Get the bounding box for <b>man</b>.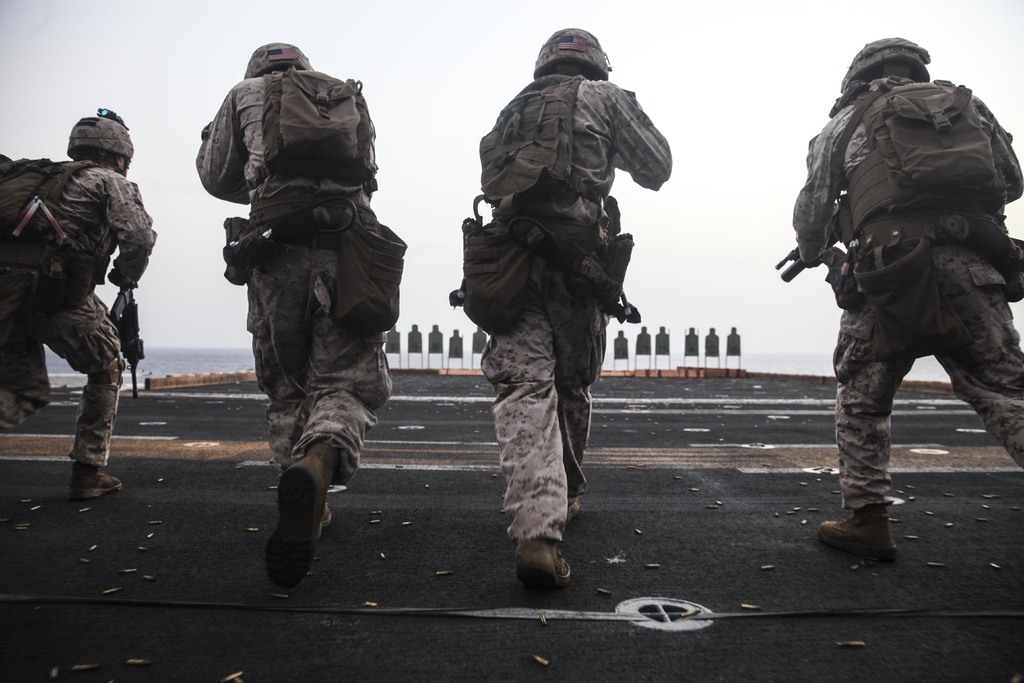
box(792, 38, 1023, 567).
